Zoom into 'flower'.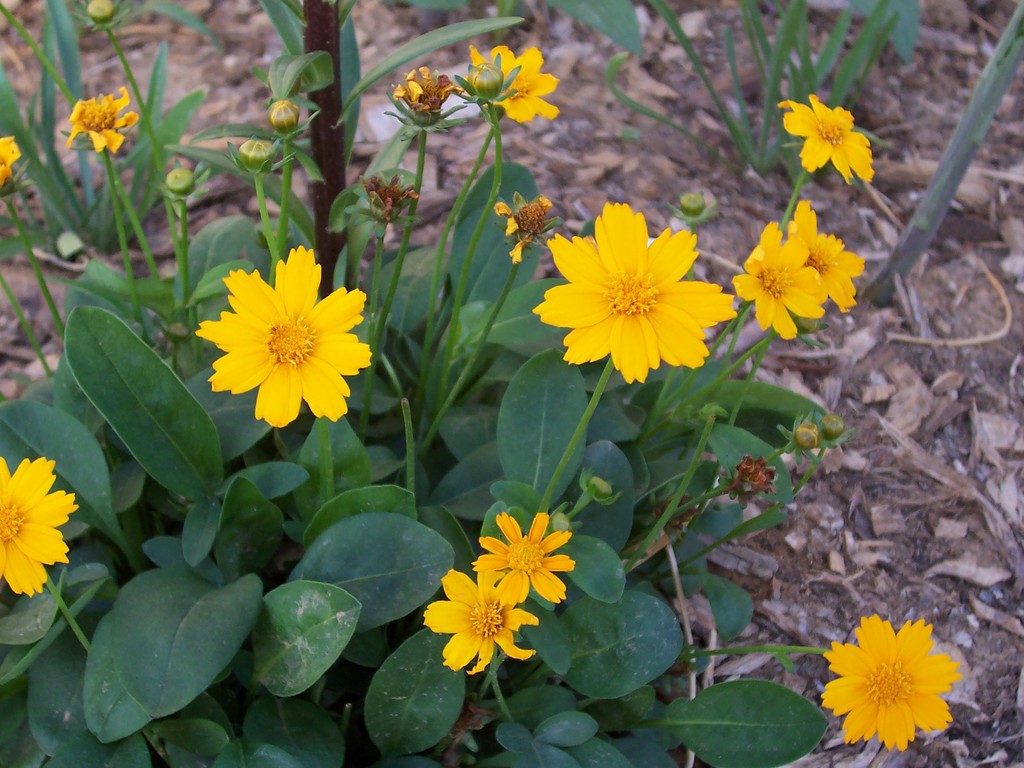
Zoom target: x1=532 y1=211 x2=712 y2=371.
